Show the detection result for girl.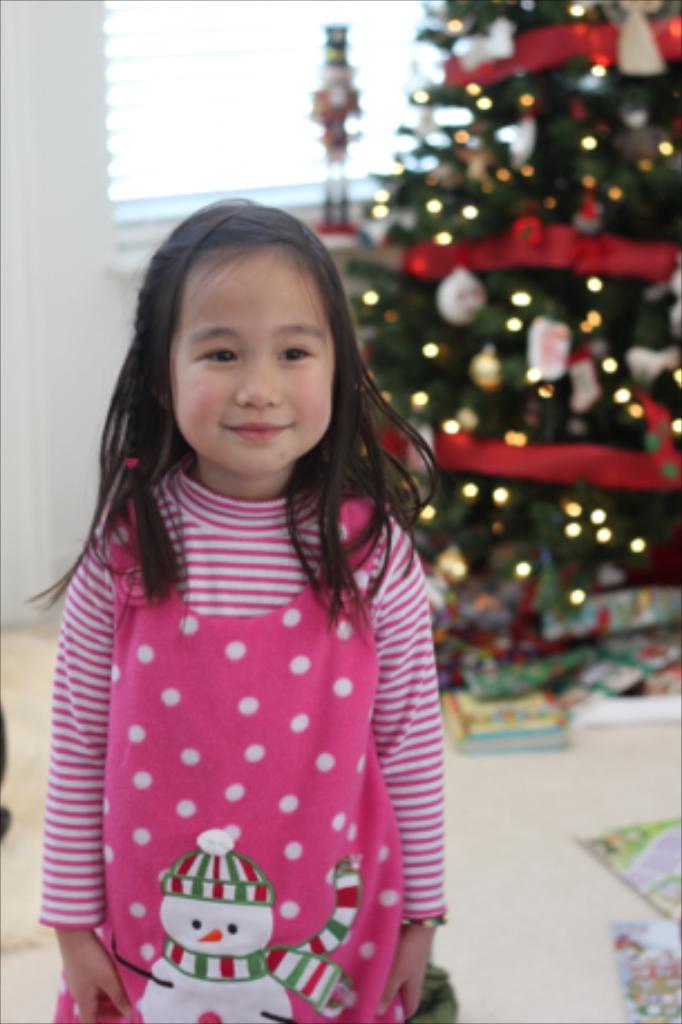
(left=16, top=195, right=449, bottom=1022).
